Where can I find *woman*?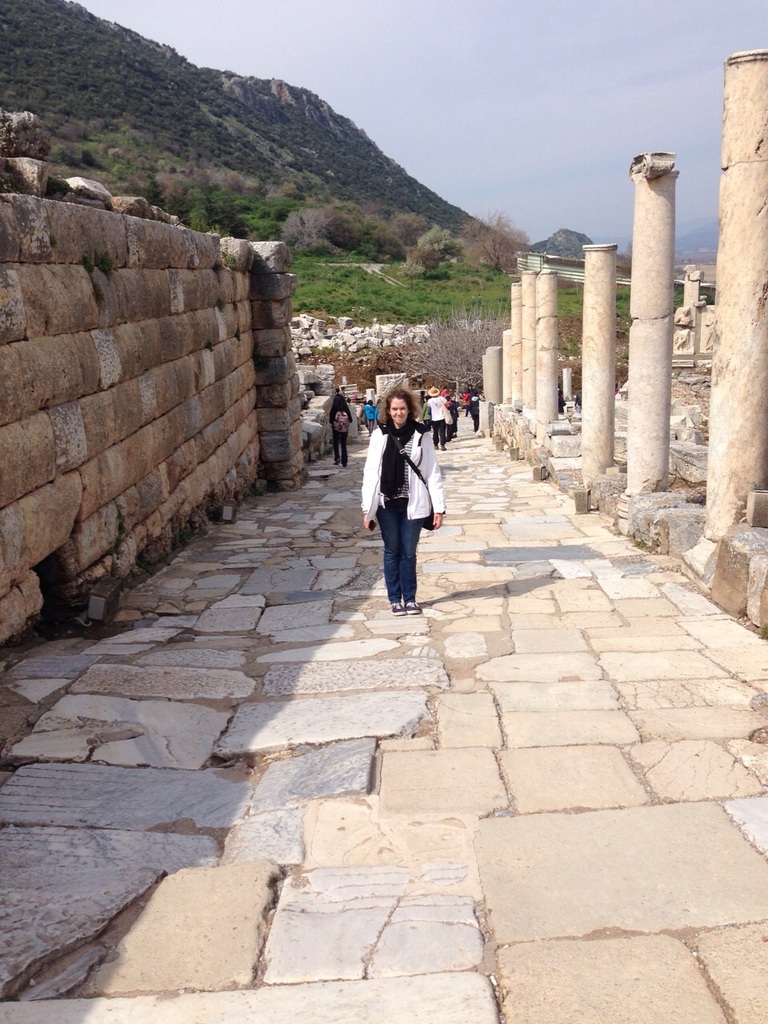
You can find it at box(331, 395, 350, 467).
